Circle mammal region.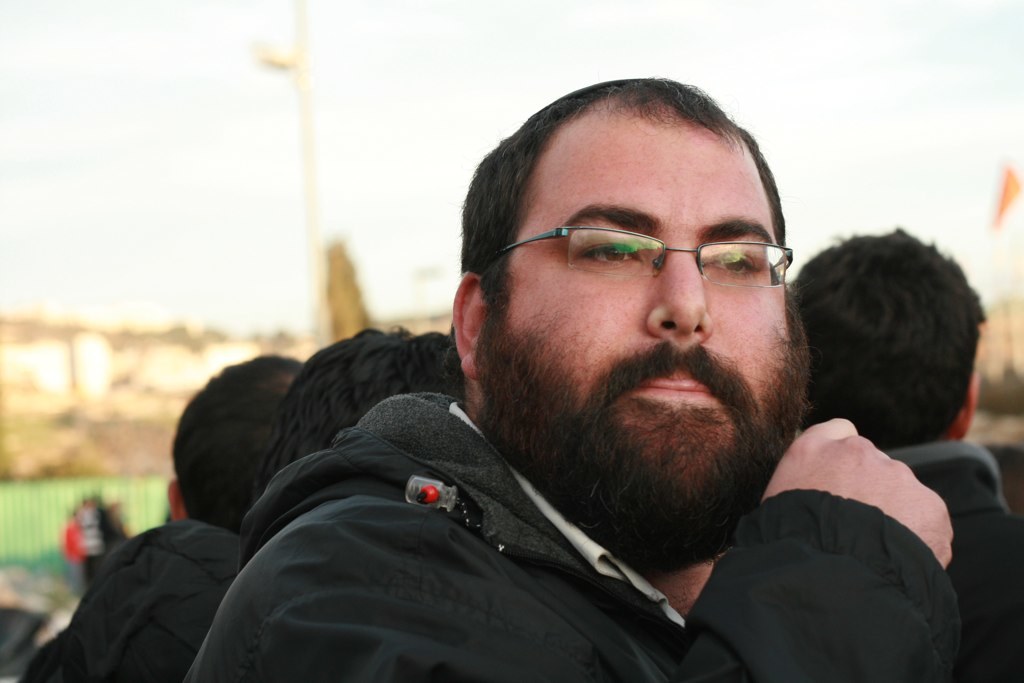
Region: l=791, t=224, r=1023, b=682.
